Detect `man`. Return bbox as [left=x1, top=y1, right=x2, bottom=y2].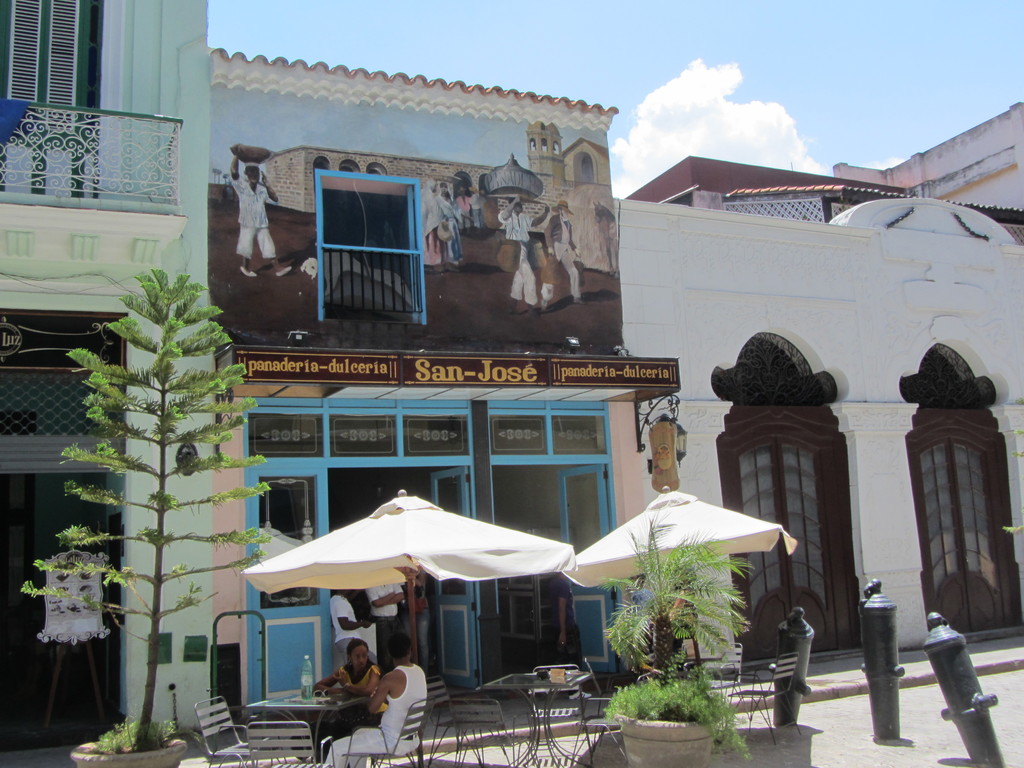
[left=316, top=635, right=426, bottom=767].
